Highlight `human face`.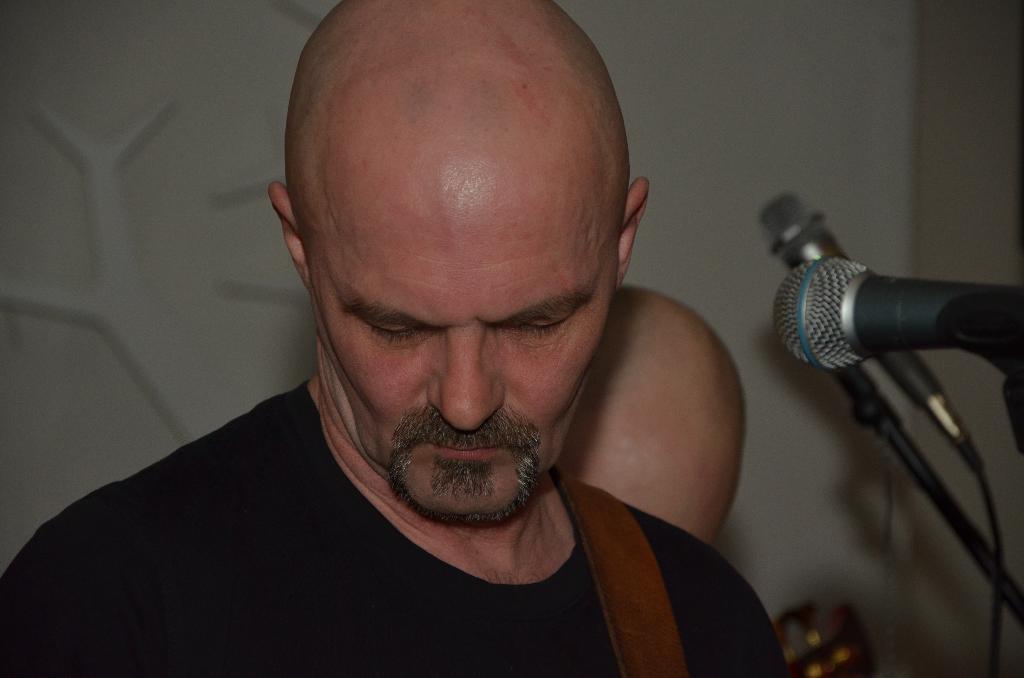
Highlighted region: region(314, 184, 611, 520).
